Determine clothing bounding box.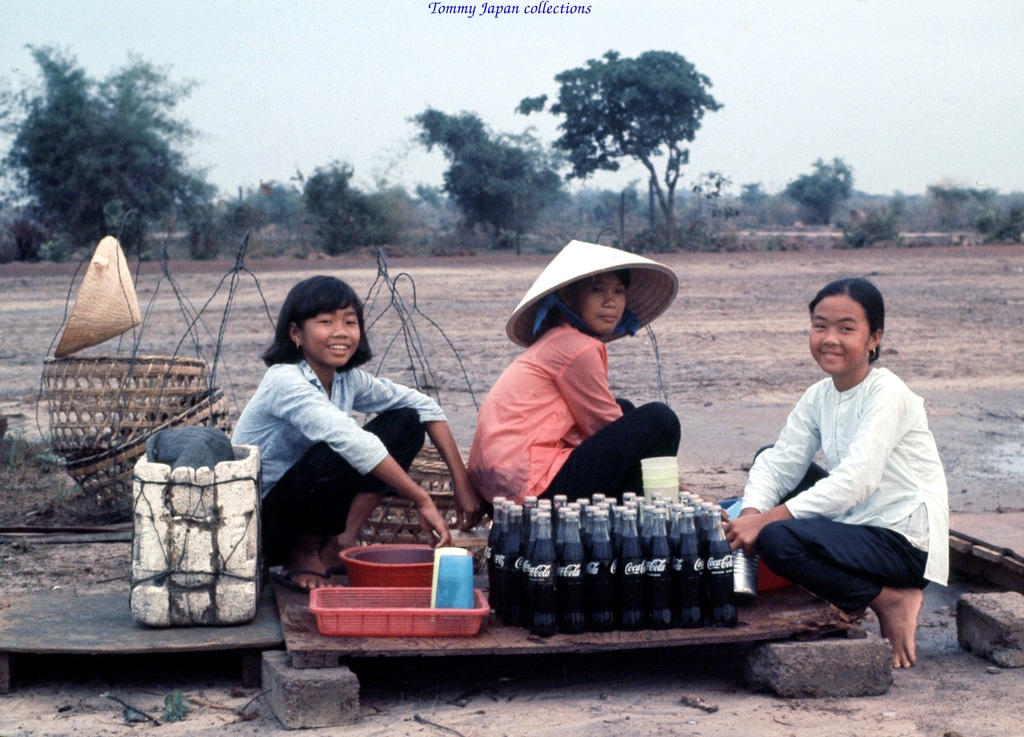
Determined: box=[465, 314, 682, 503].
